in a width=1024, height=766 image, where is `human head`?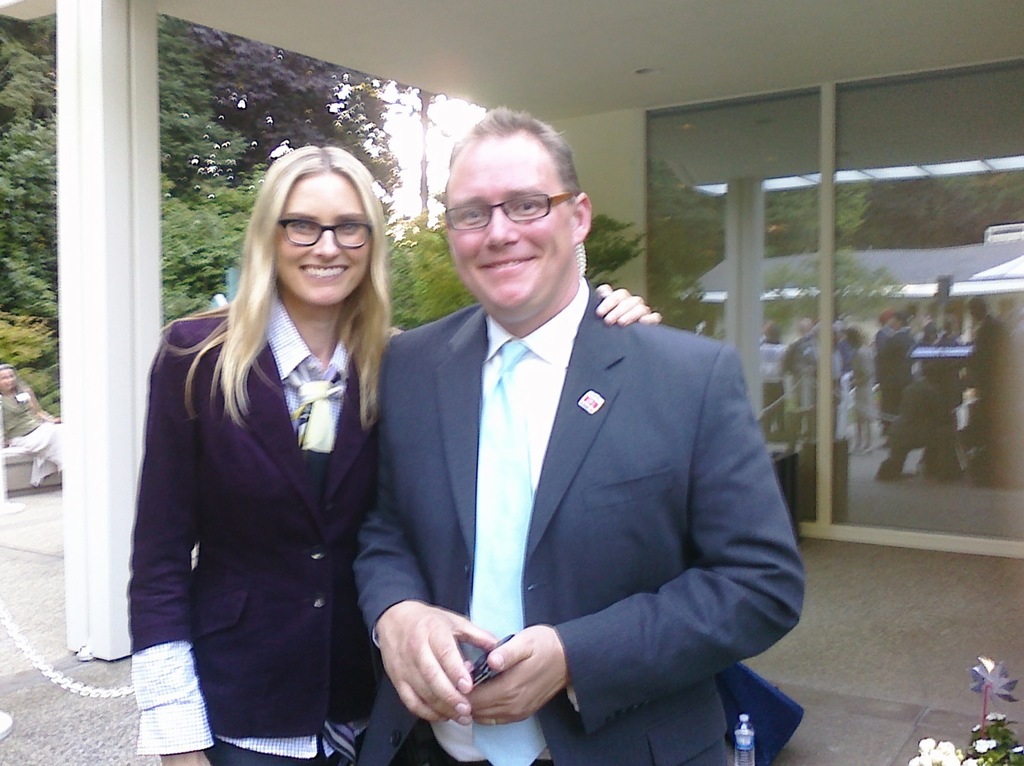
bbox=[439, 107, 592, 323].
